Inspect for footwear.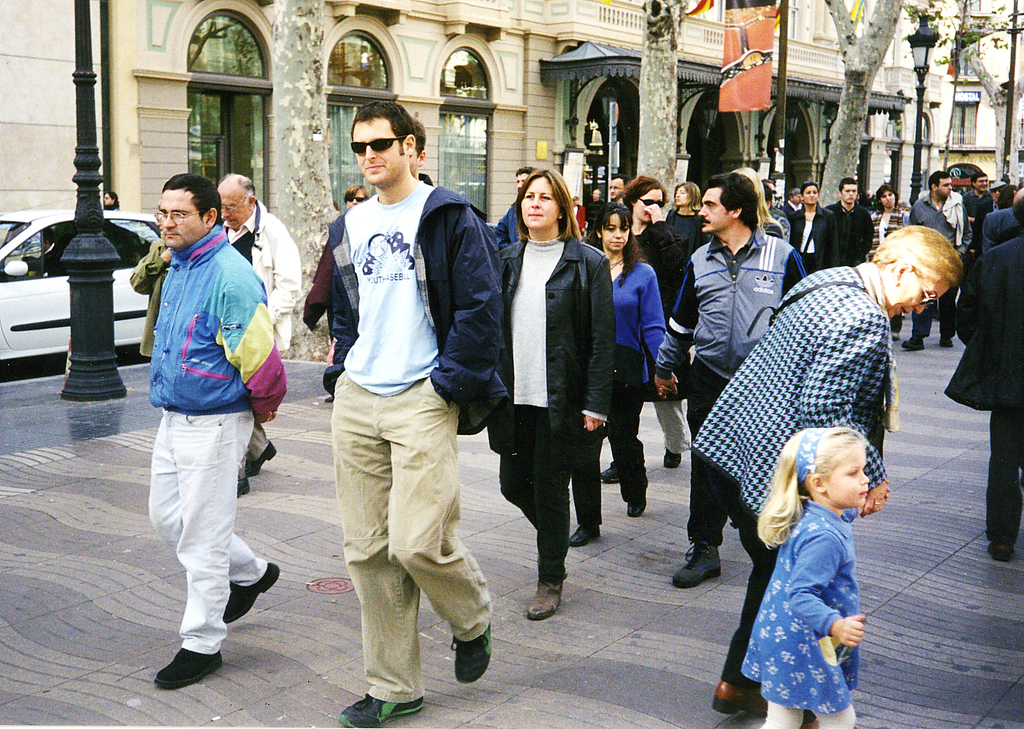
Inspection: bbox=(673, 540, 721, 587).
